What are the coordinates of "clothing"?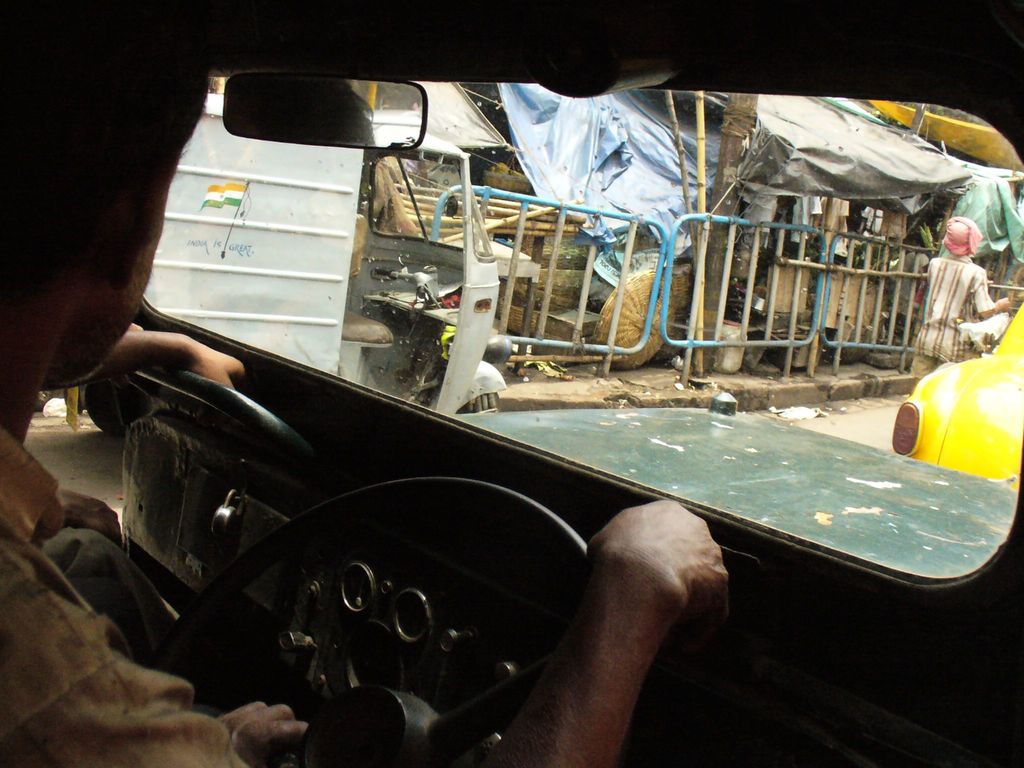
915:259:993:384.
